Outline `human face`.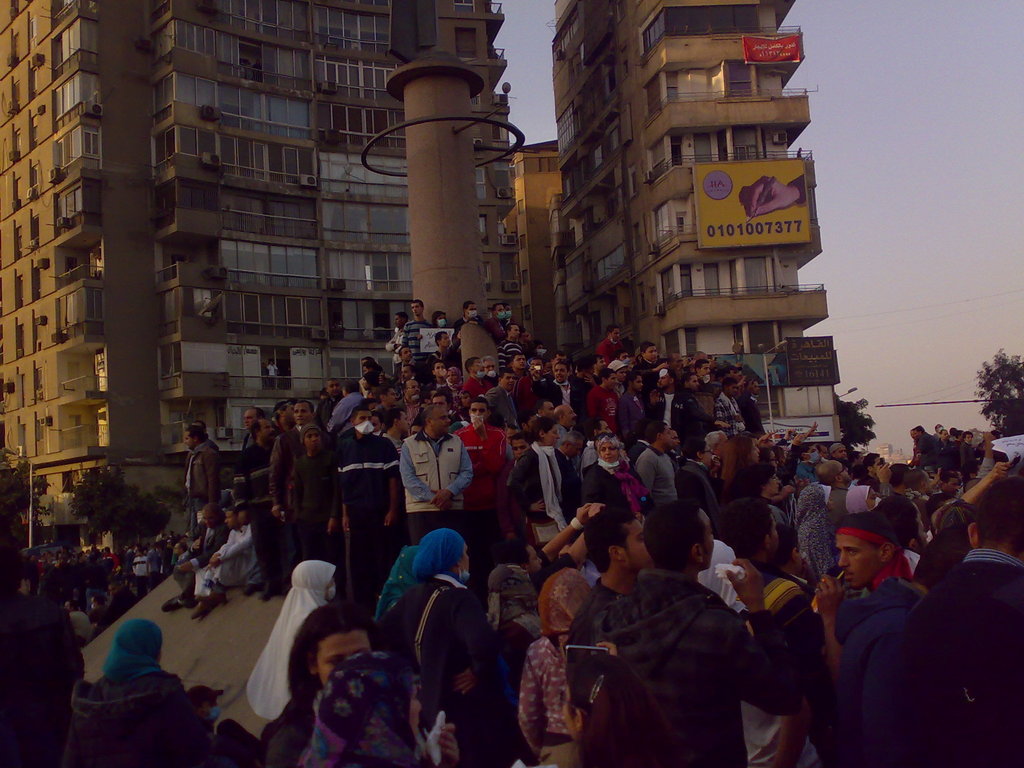
Outline: (596,438,618,462).
